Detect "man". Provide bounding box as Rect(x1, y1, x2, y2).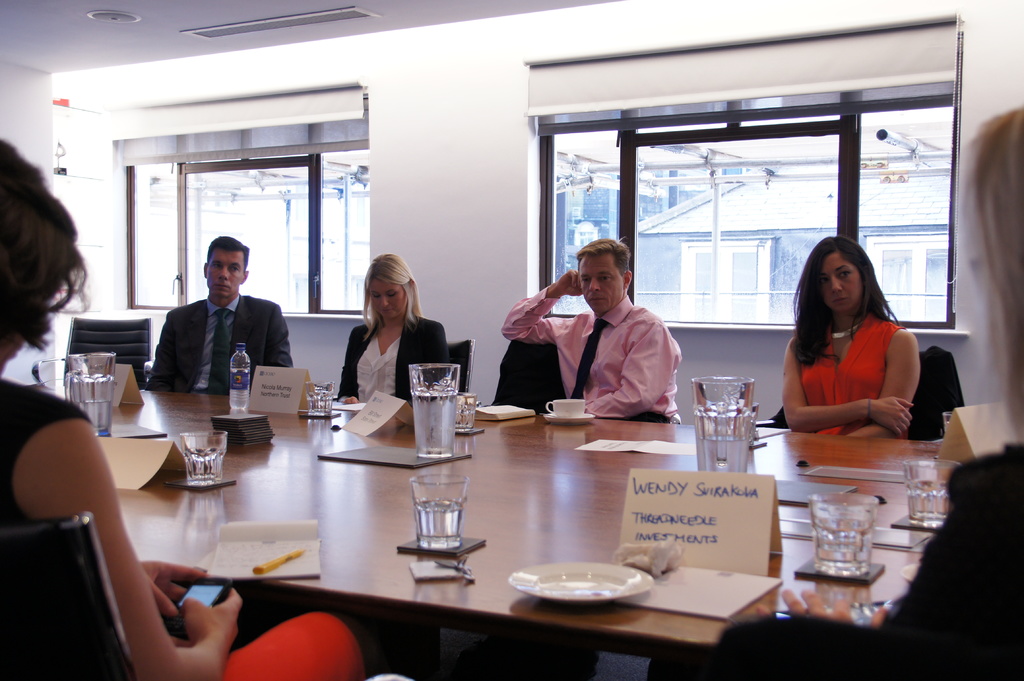
Rect(499, 231, 689, 428).
